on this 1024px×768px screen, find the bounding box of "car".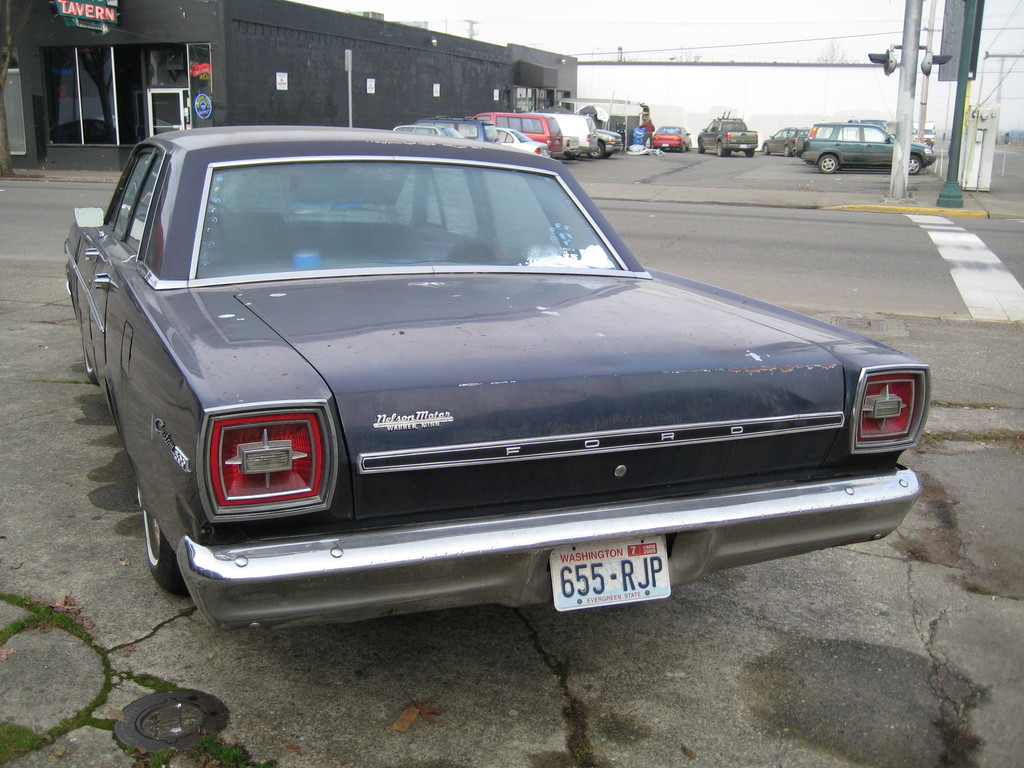
Bounding box: BBox(55, 131, 937, 643).
